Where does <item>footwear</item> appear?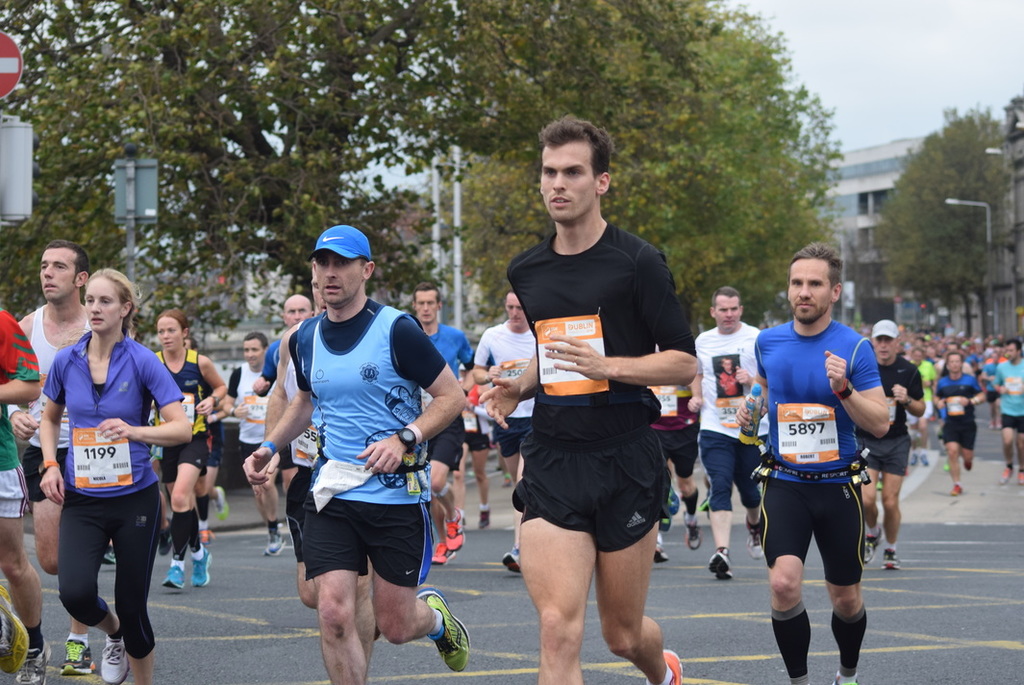
Appears at (left=883, top=545, right=898, bottom=570).
